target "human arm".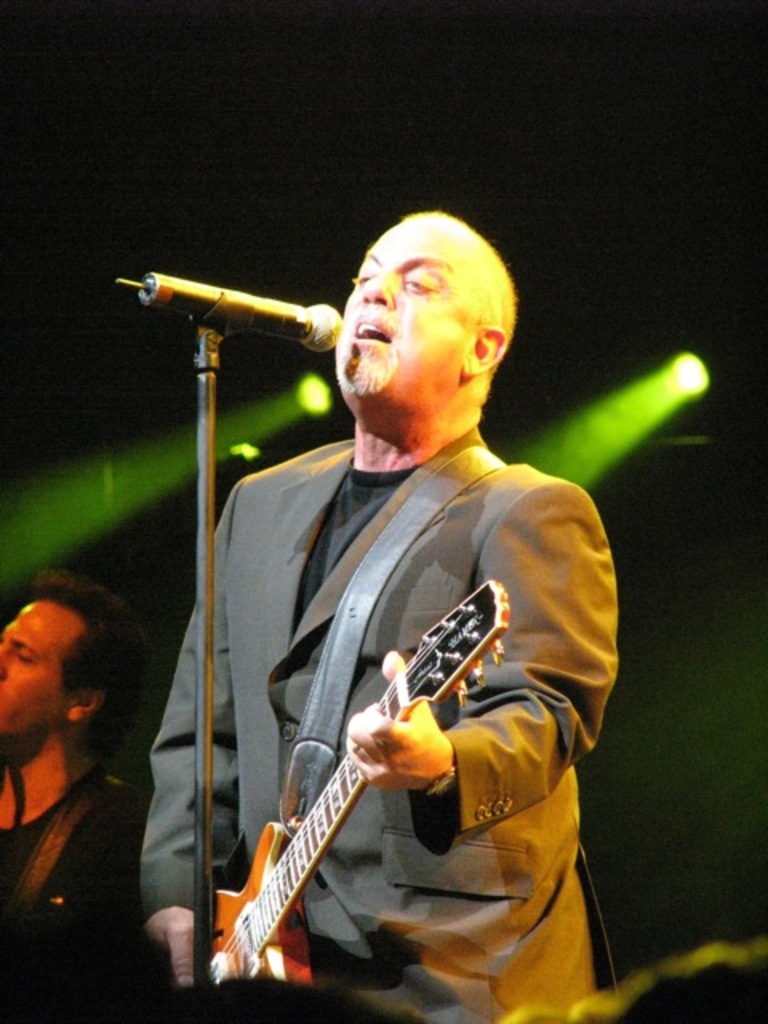
Target region: 349,474,614,808.
